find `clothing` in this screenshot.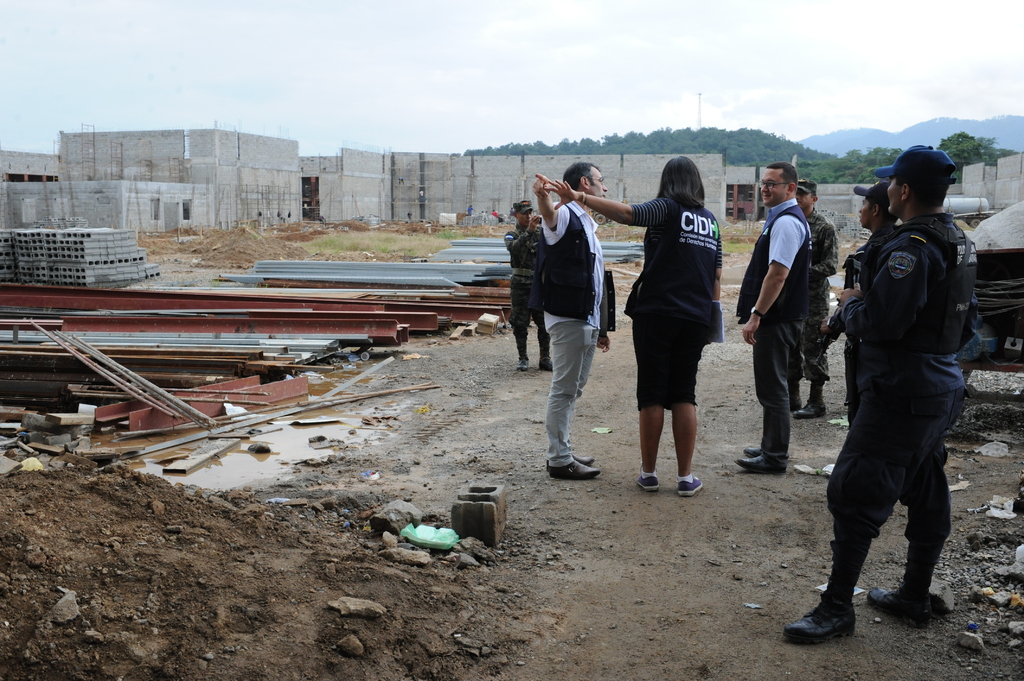
The bounding box for `clothing` is {"left": 506, "top": 228, "right": 535, "bottom": 367}.
